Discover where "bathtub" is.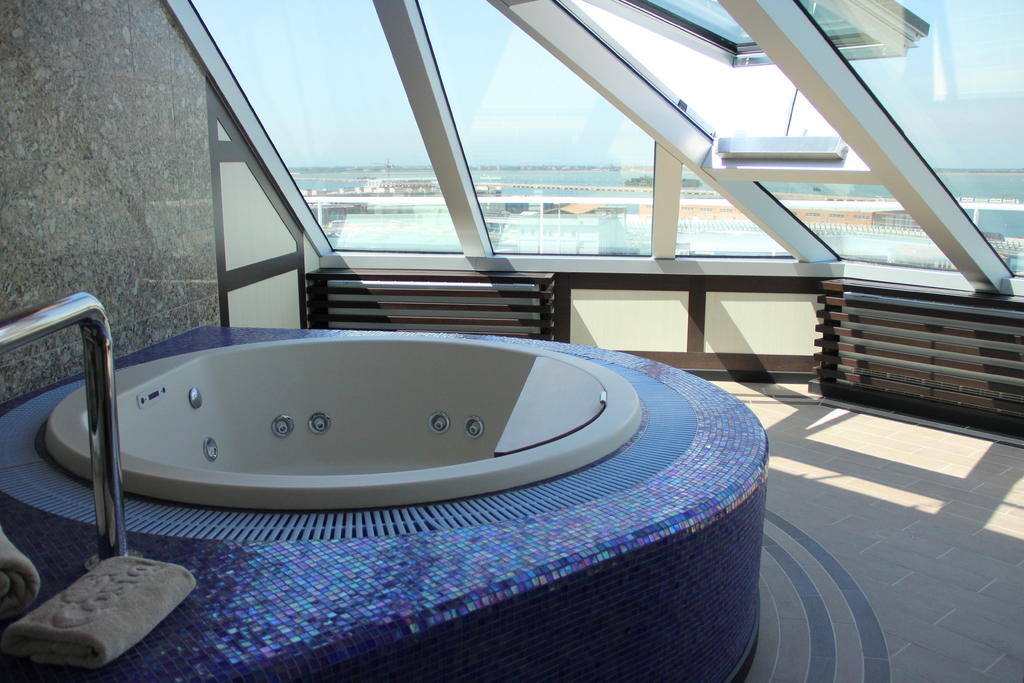
Discovered at 45:335:646:513.
